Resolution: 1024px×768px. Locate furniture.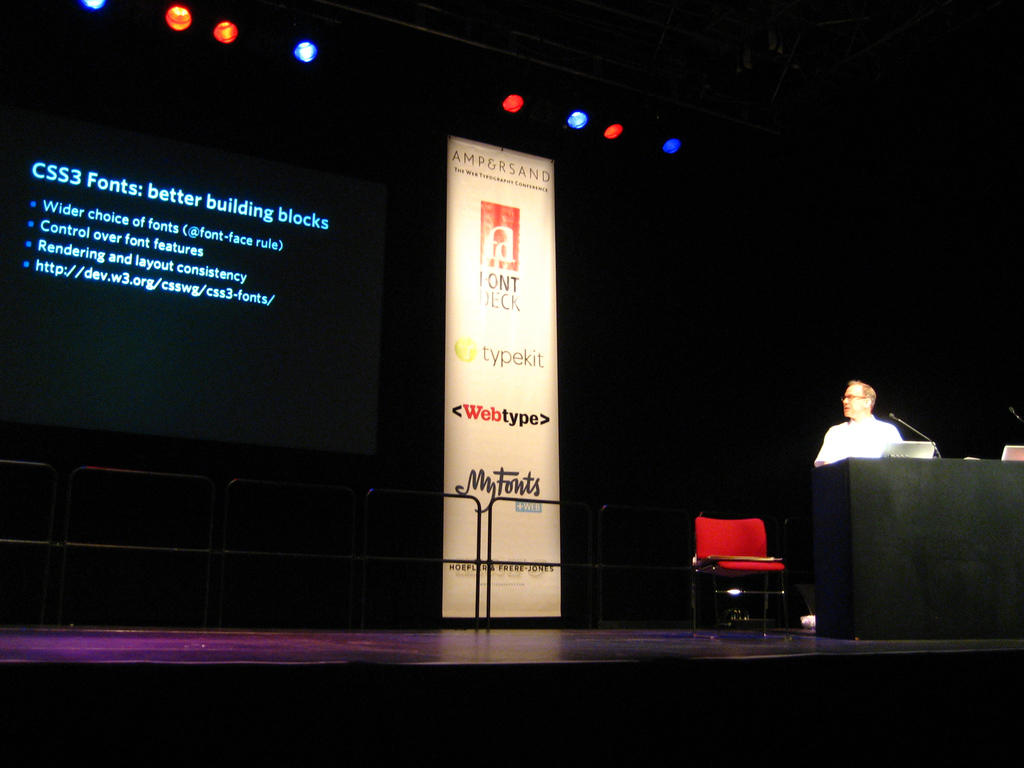
(814, 452, 1023, 643).
